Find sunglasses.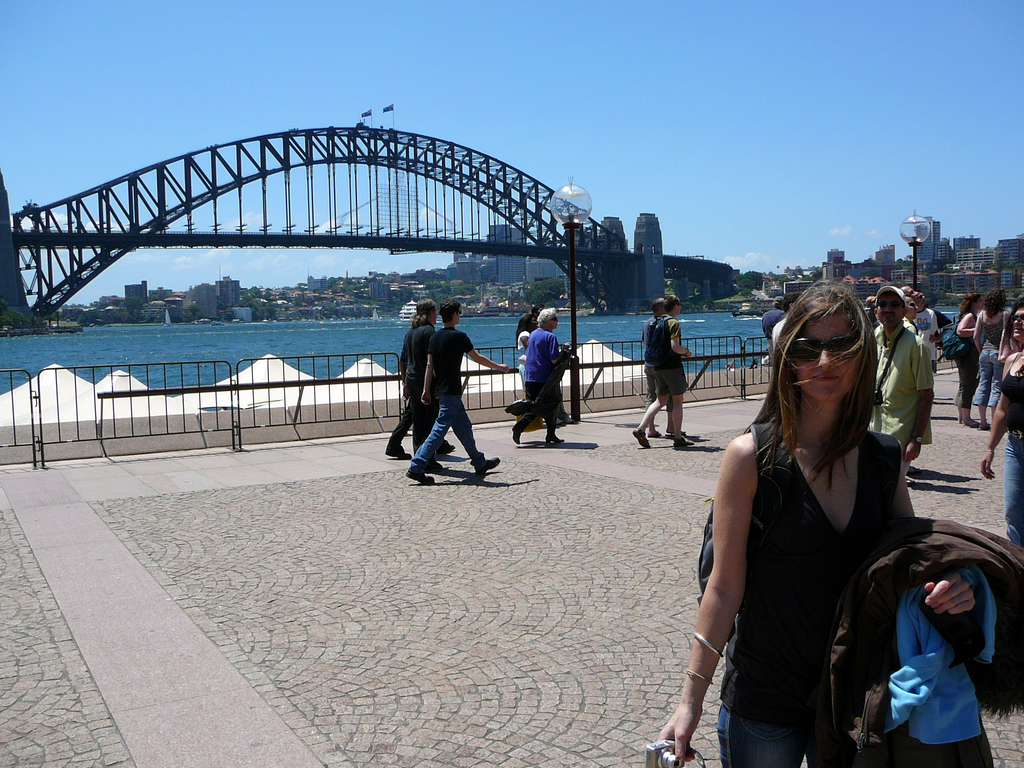
786, 337, 863, 364.
